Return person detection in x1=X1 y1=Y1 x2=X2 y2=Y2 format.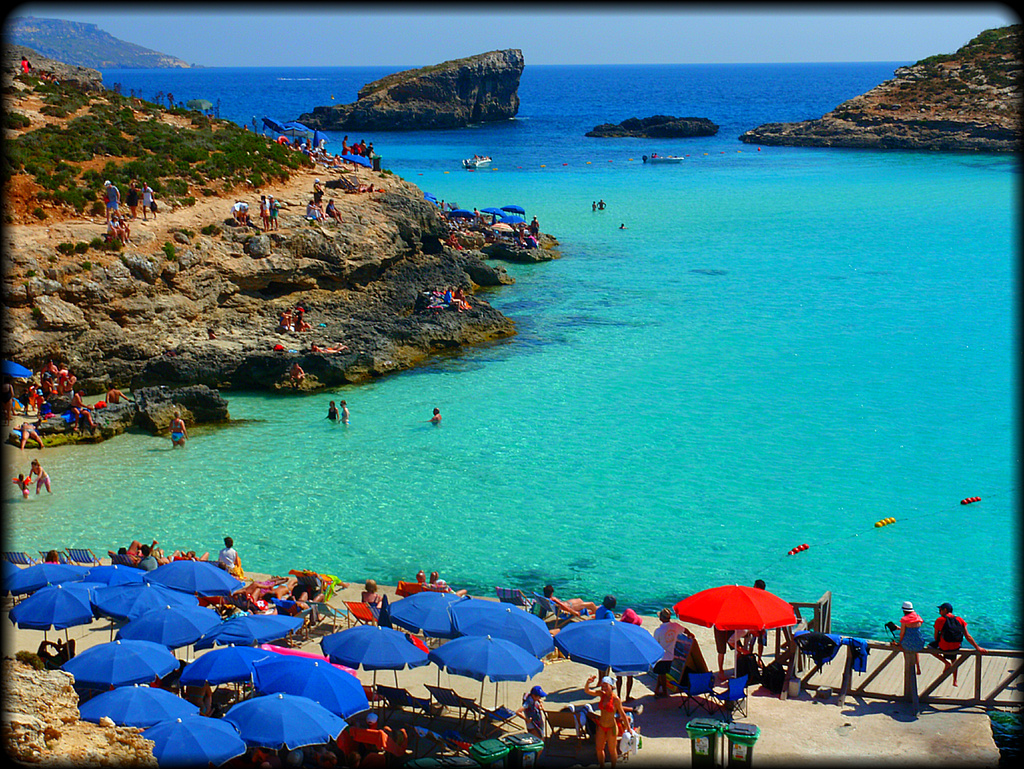
x1=417 y1=571 x2=431 y2=590.
